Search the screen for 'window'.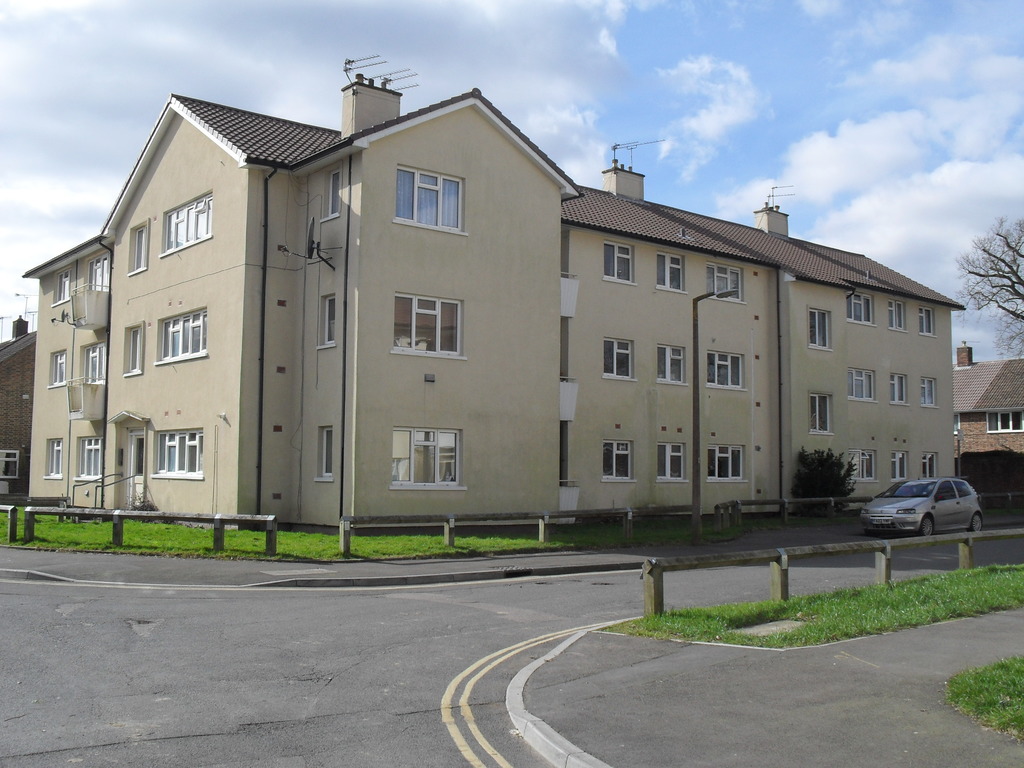
Found at BBox(922, 456, 938, 480).
